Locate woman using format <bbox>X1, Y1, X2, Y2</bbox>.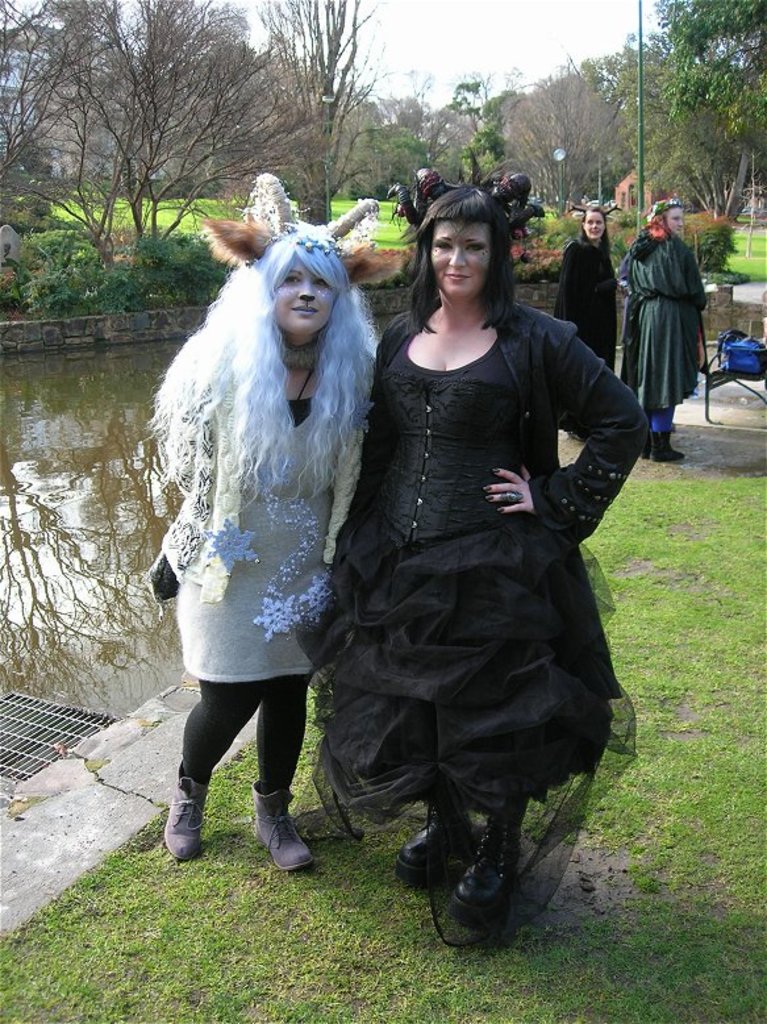
<bbox>147, 192, 399, 871</bbox>.
